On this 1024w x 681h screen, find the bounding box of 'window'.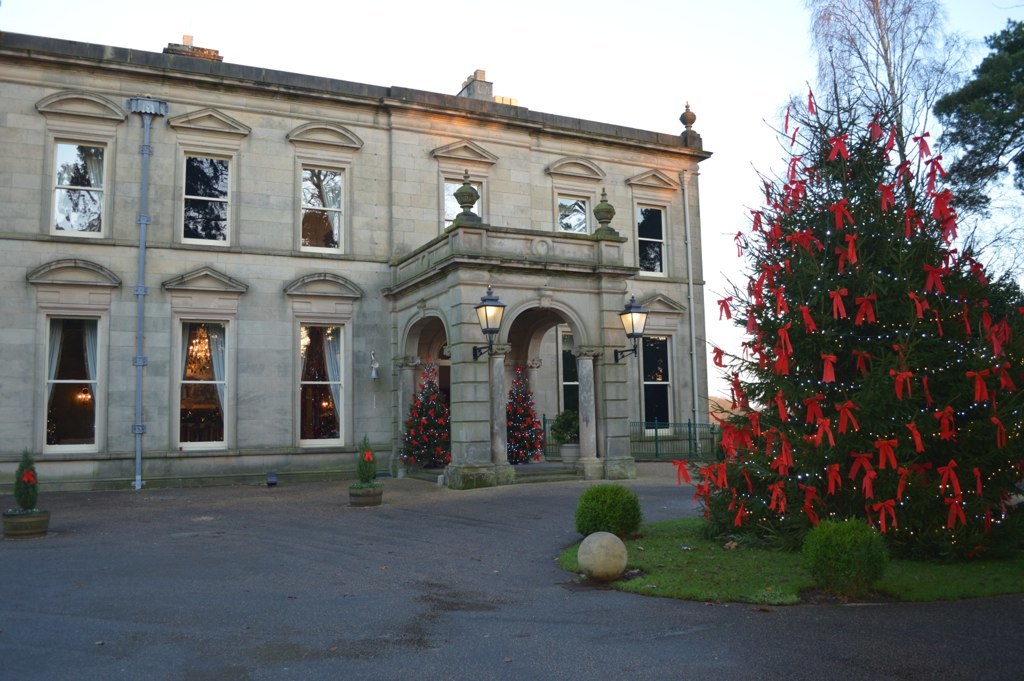
Bounding box: <region>170, 315, 230, 455</region>.
